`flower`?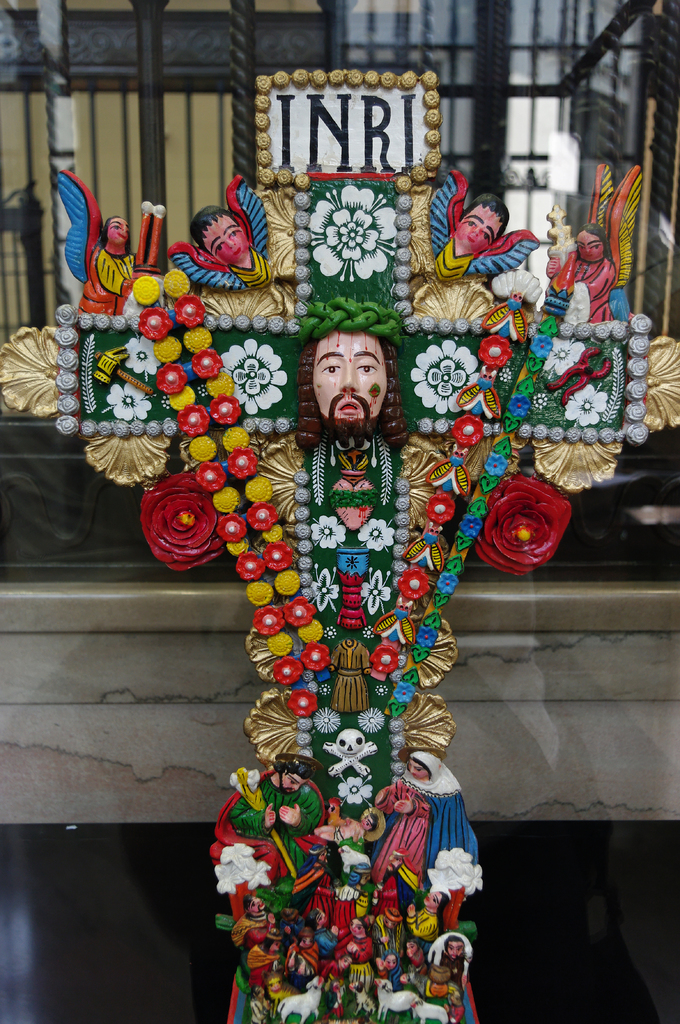
bbox(167, 383, 196, 412)
